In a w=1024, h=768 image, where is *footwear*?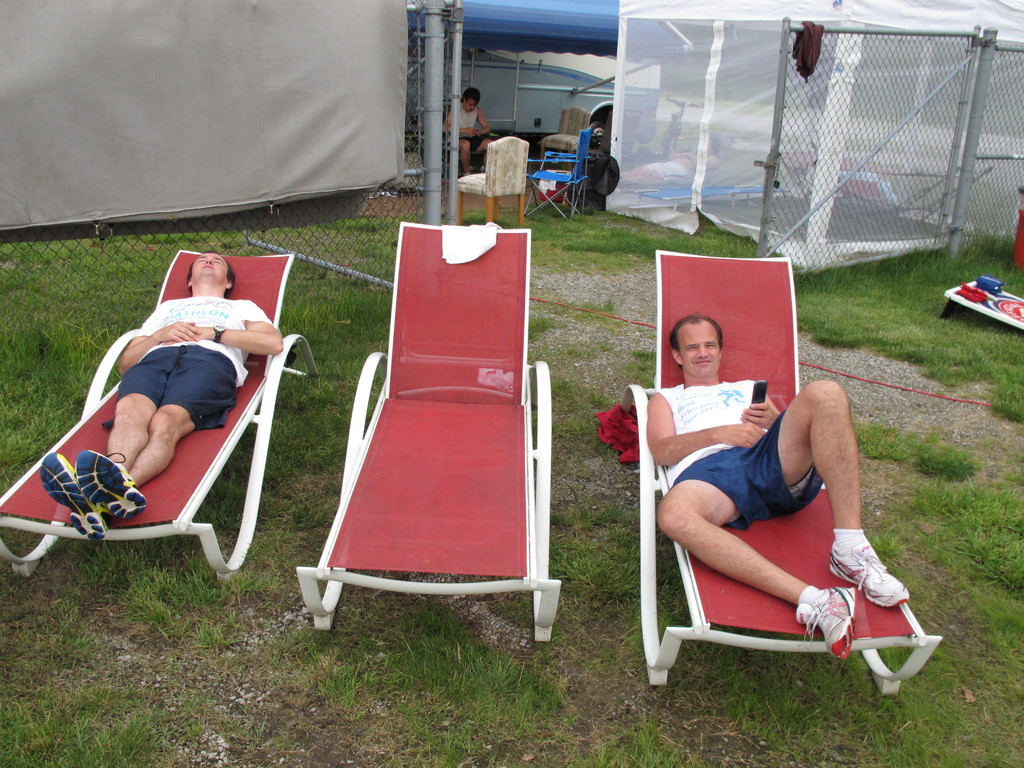
box(795, 585, 861, 660).
